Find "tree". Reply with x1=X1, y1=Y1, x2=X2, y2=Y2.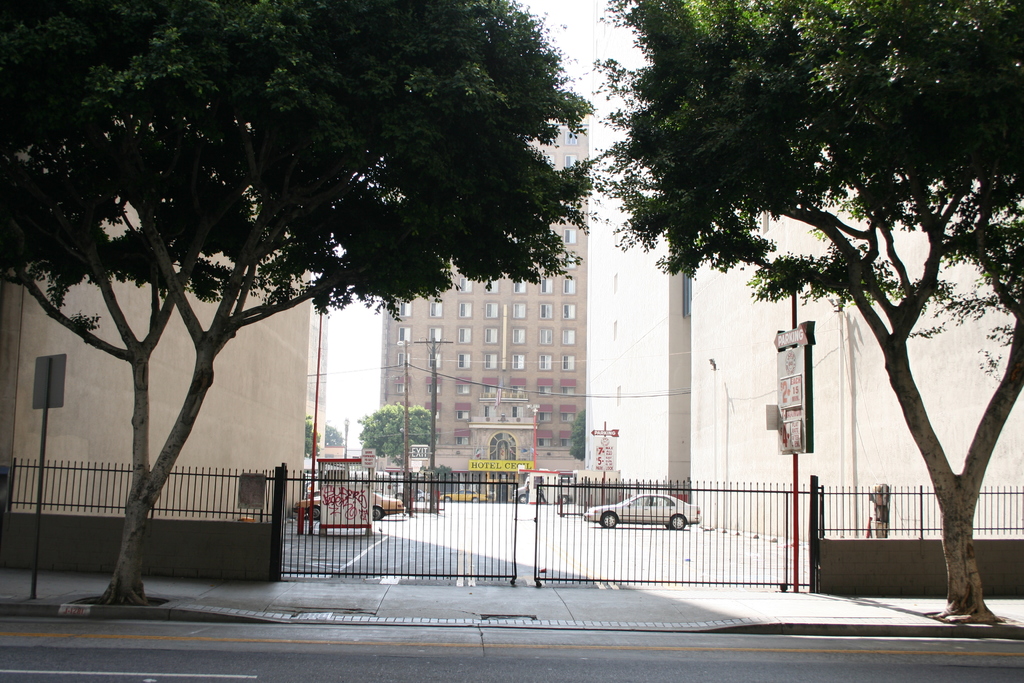
x1=571, y1=409, x2=591, y2=463.
